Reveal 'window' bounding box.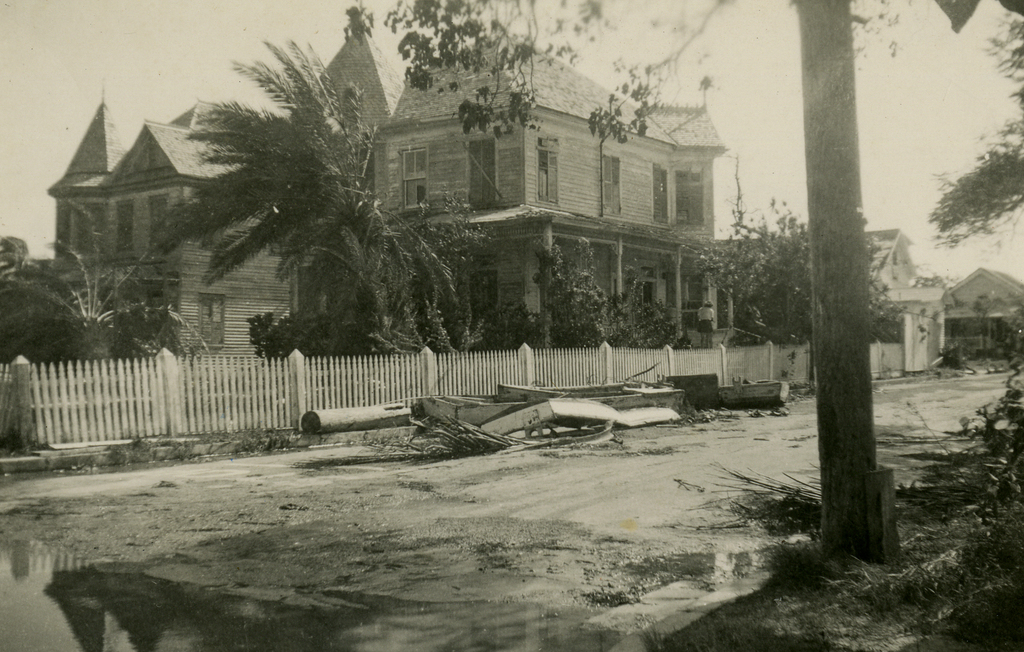
Revealed: 114, 204, 138, 250.
